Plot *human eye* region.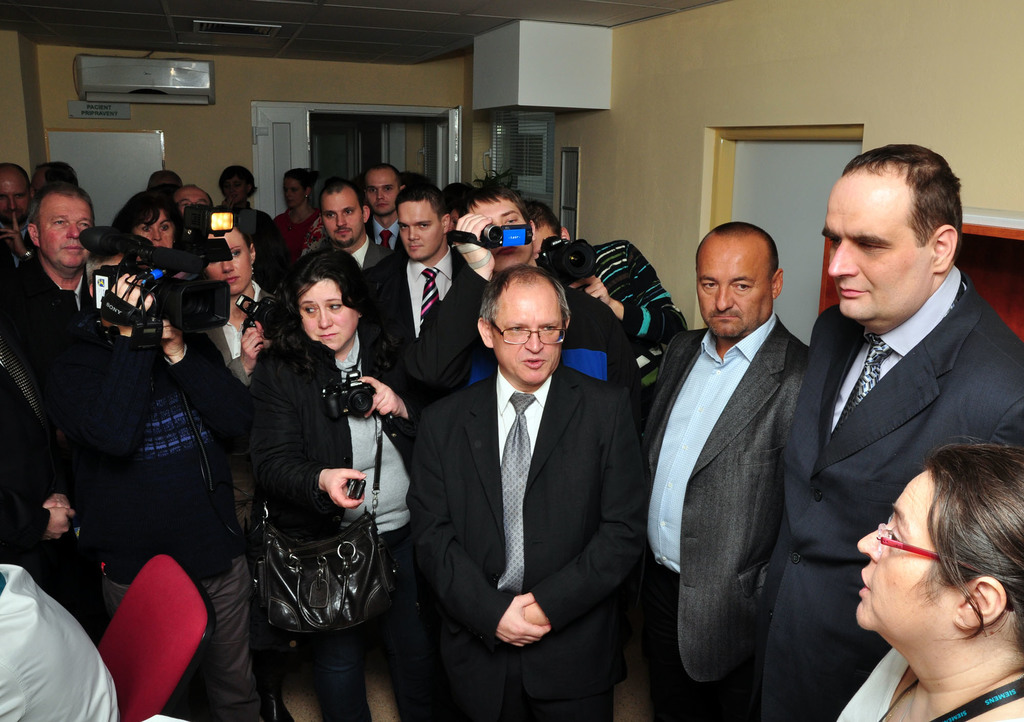
Plotted at box=[881, 527, 901, 551].
